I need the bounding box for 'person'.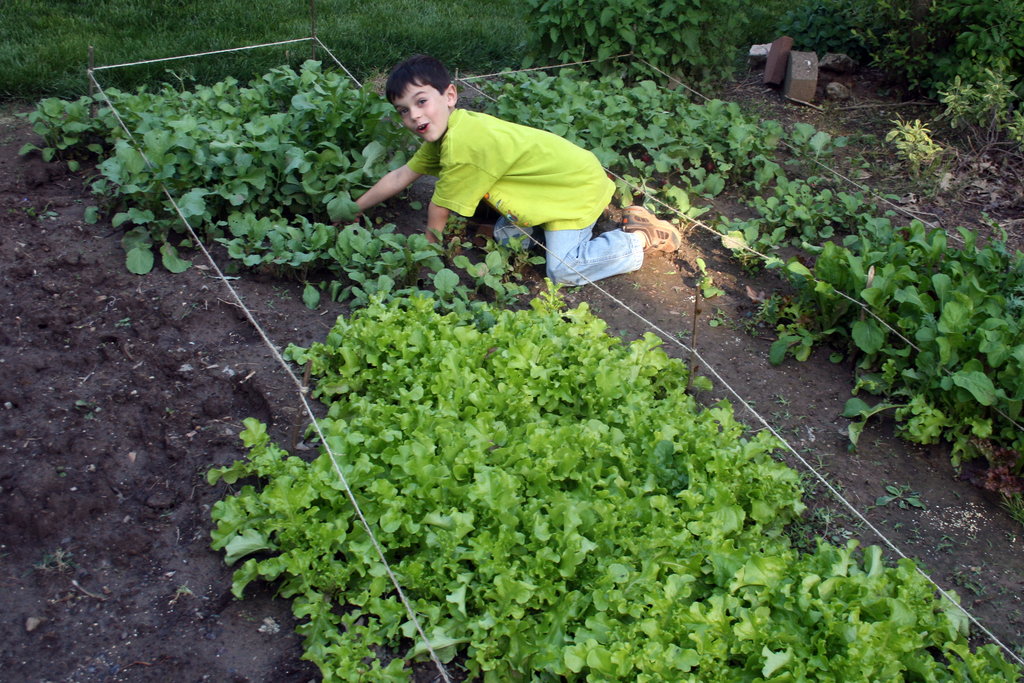
Here it is: 339,56,620,306.
